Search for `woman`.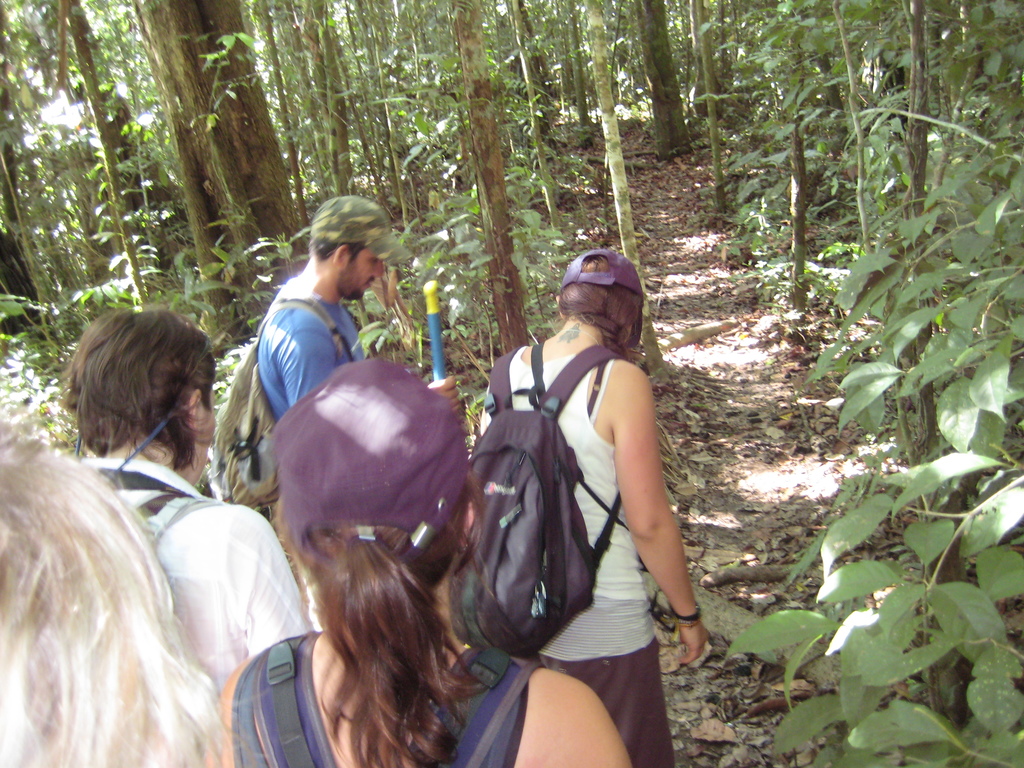
Found at (218, 361, 639, 767).
